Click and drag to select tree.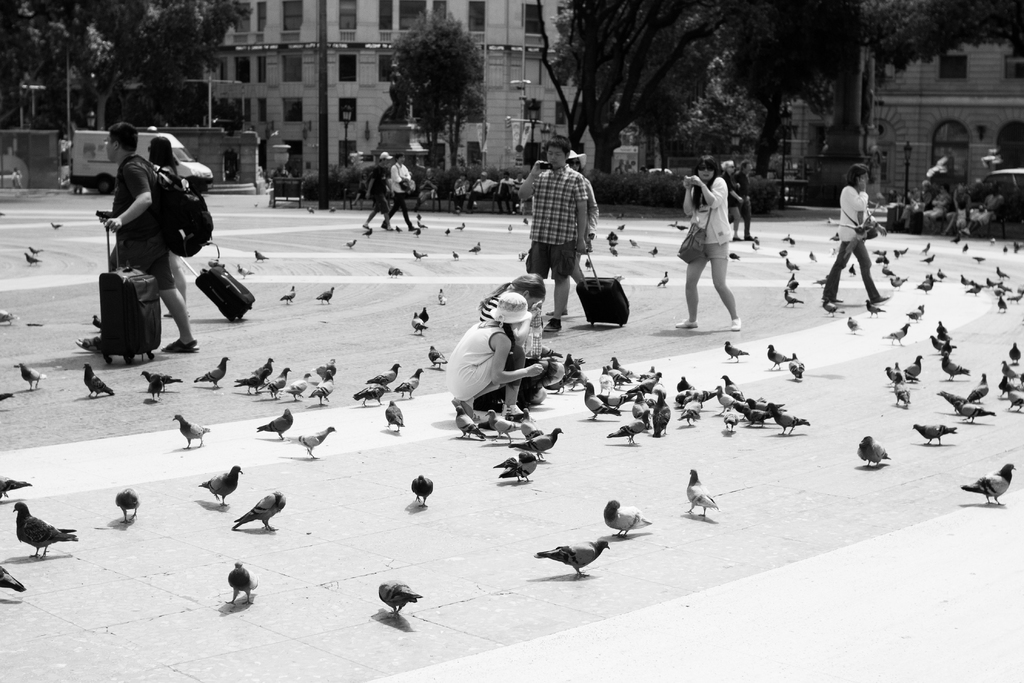
Selection: 378,12,485,135.
